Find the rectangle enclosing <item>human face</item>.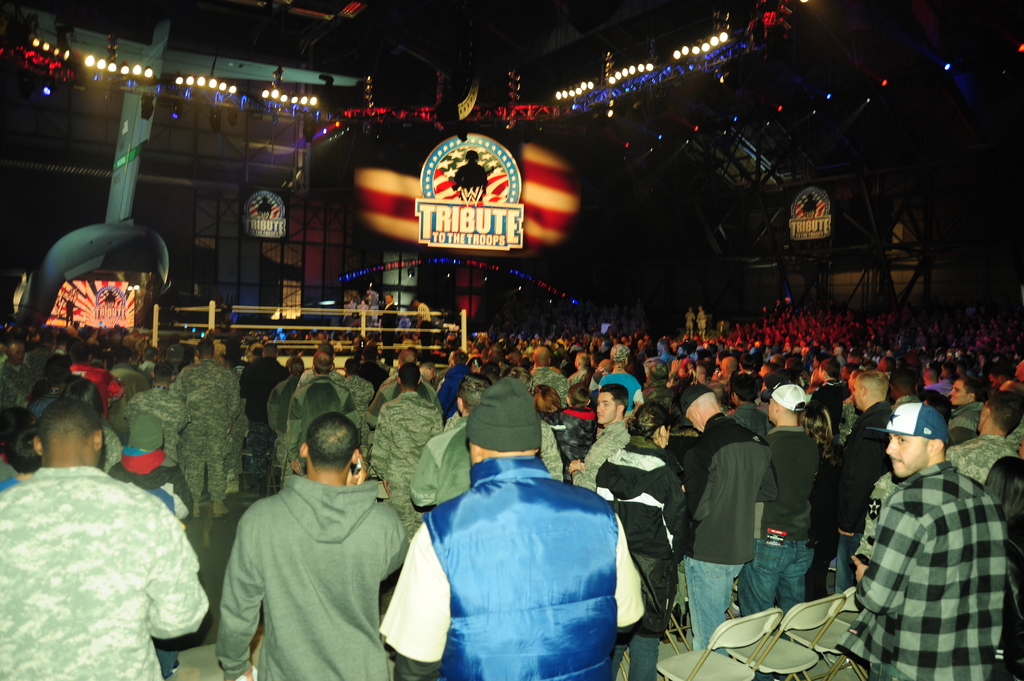
rect(883, 435, 930, 477).
